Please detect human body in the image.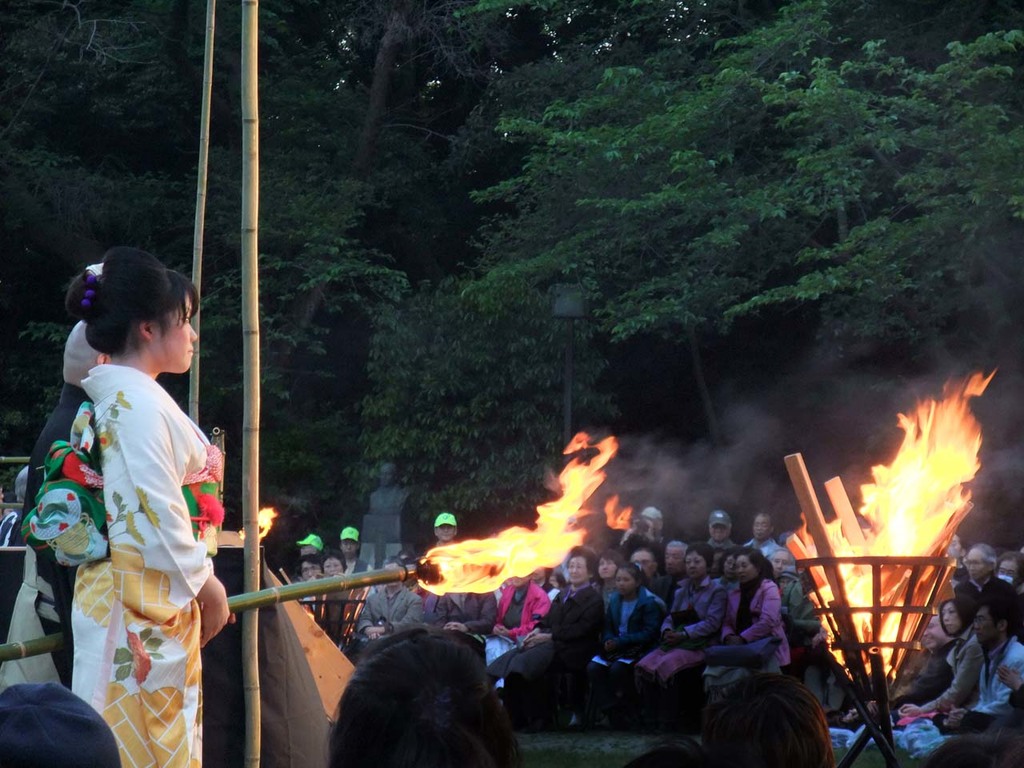
rect(30, 308, 114, 666).
